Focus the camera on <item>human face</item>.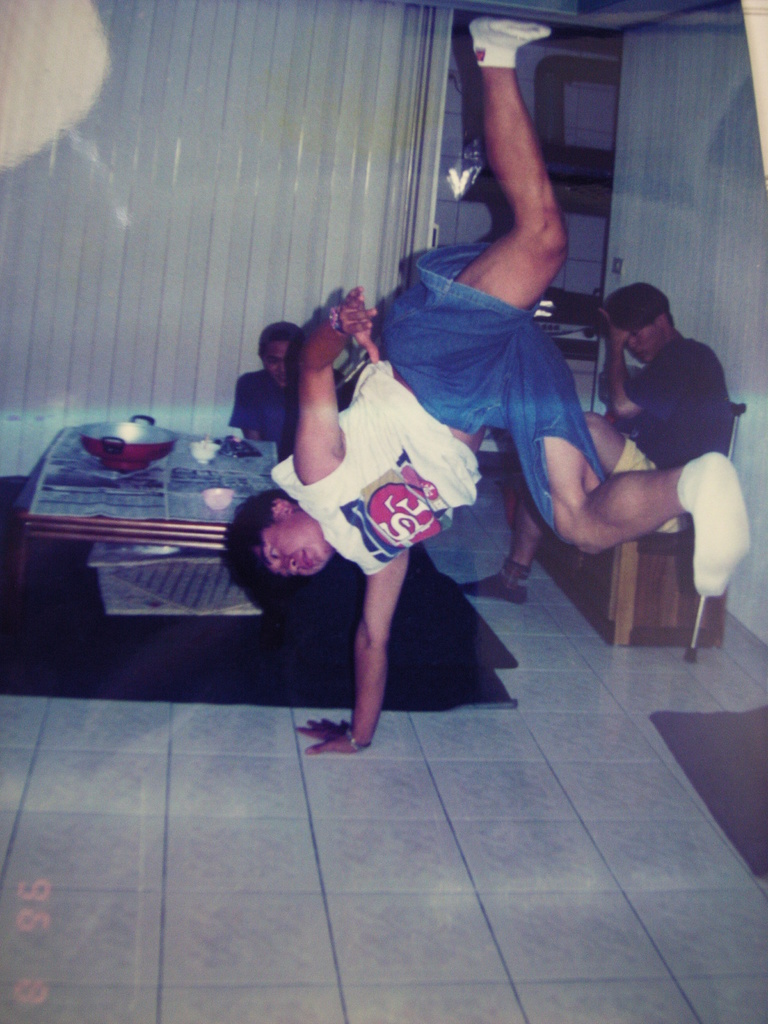
Focus region: <region>269, 505, 333, 582</region>.
